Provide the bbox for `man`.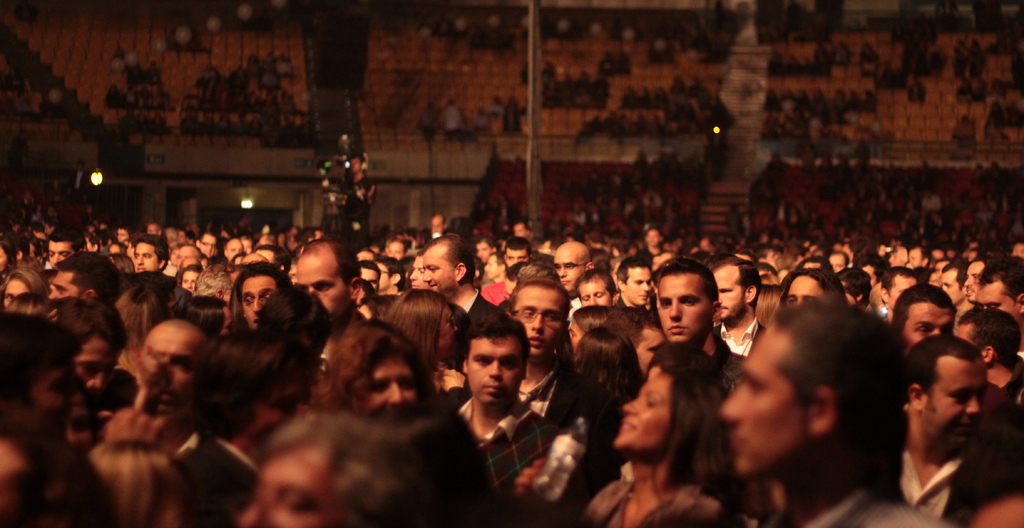
crop(50, 253, 120, 311).
